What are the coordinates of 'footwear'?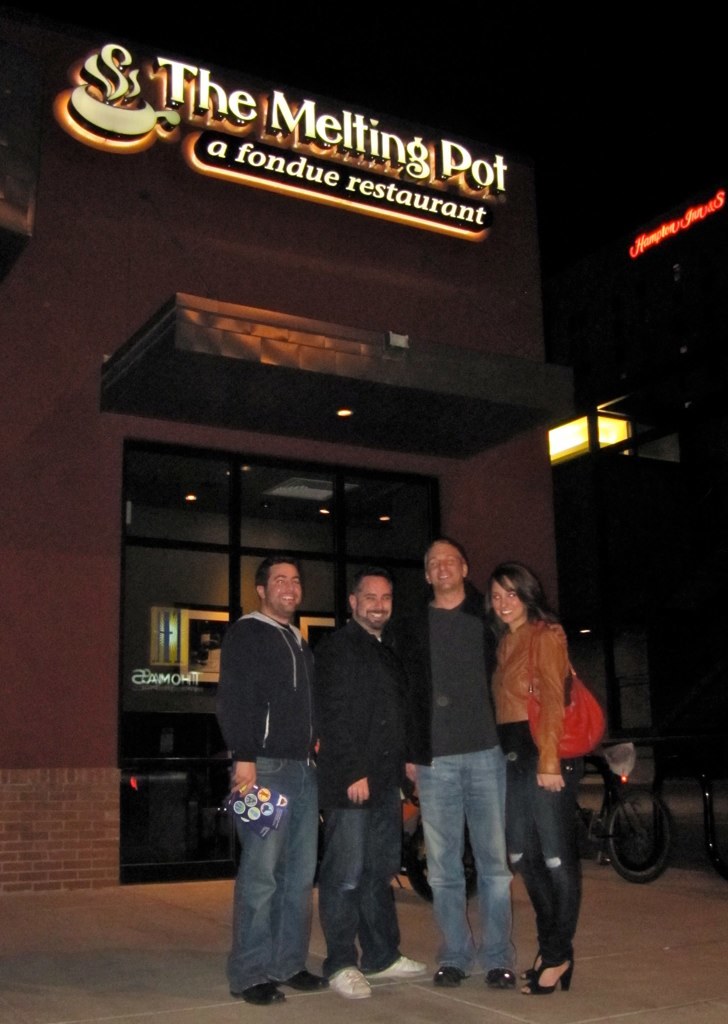
box=[371, 956, 429, 978].
